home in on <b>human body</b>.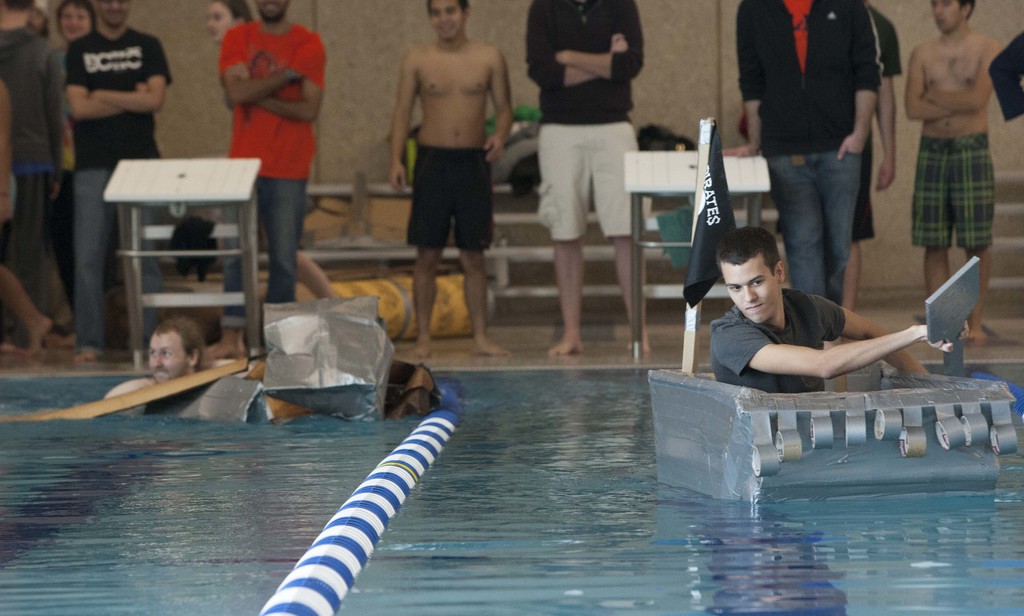
Homed in at [x1=200, y1=0, x2=337, y2=303].
